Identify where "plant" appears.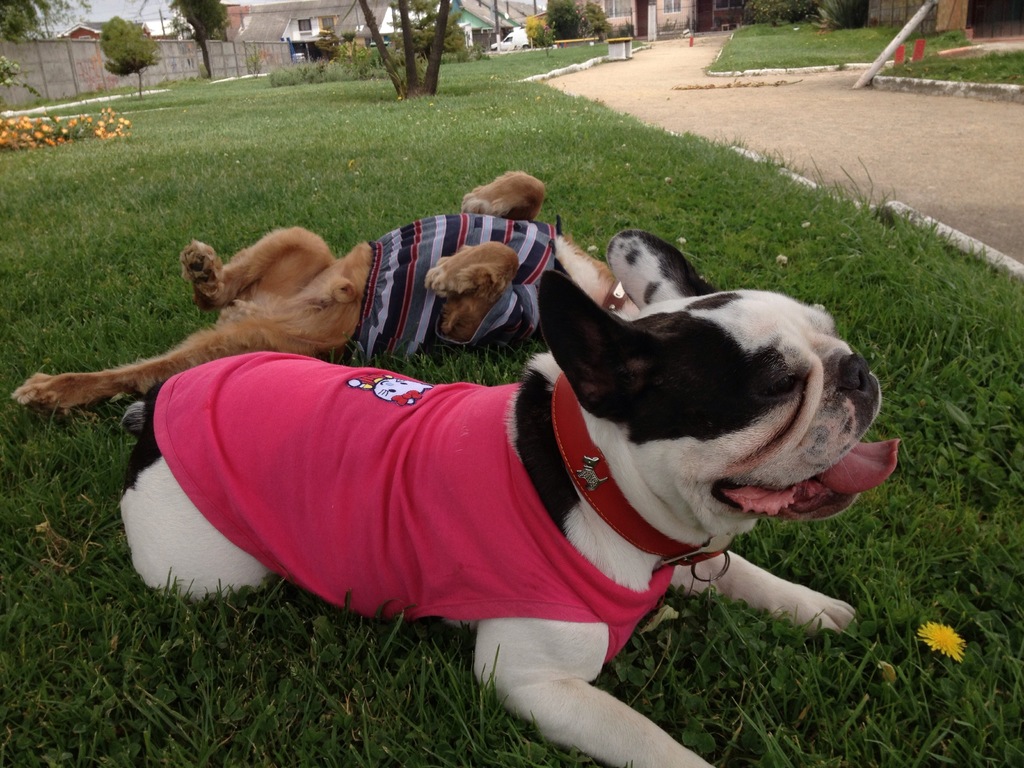
Appears at [538,0,584,37].
